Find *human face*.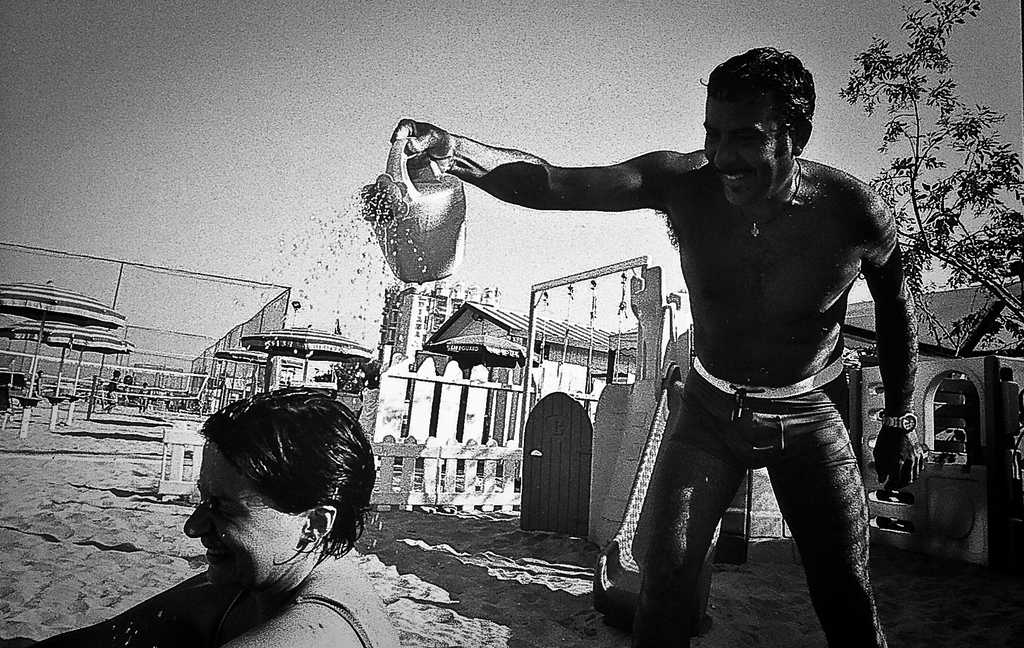
(x1=701, y1=98, x2=789, y2=207).
